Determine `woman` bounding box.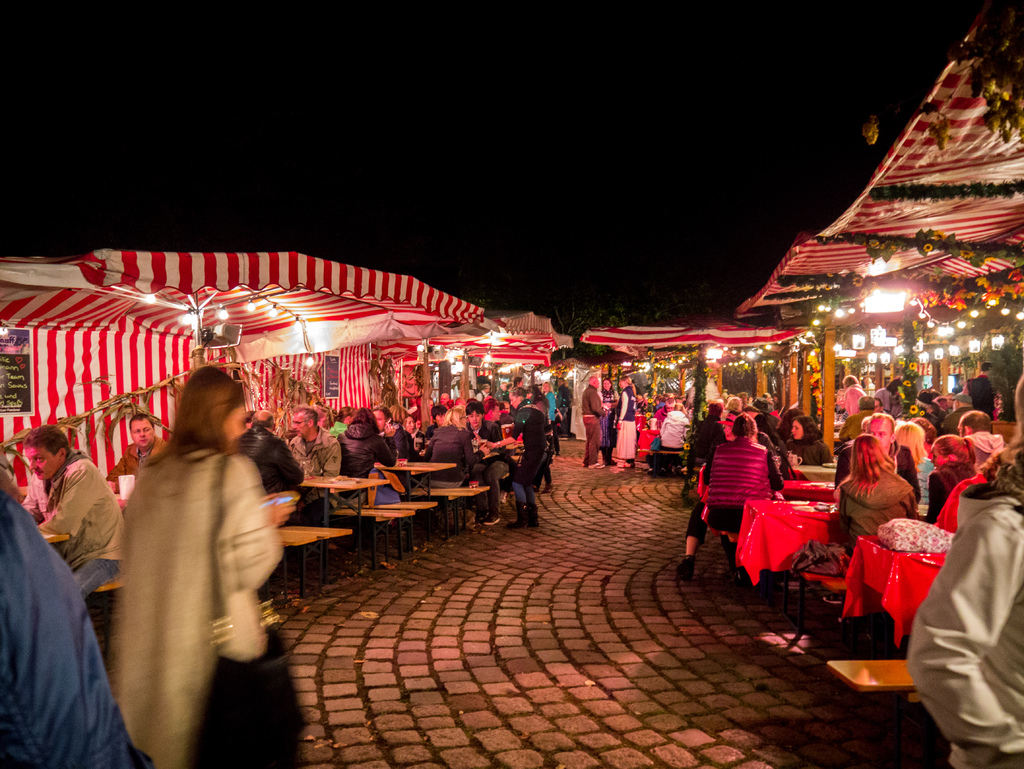
Determined: 422, 404, 476, 491.
